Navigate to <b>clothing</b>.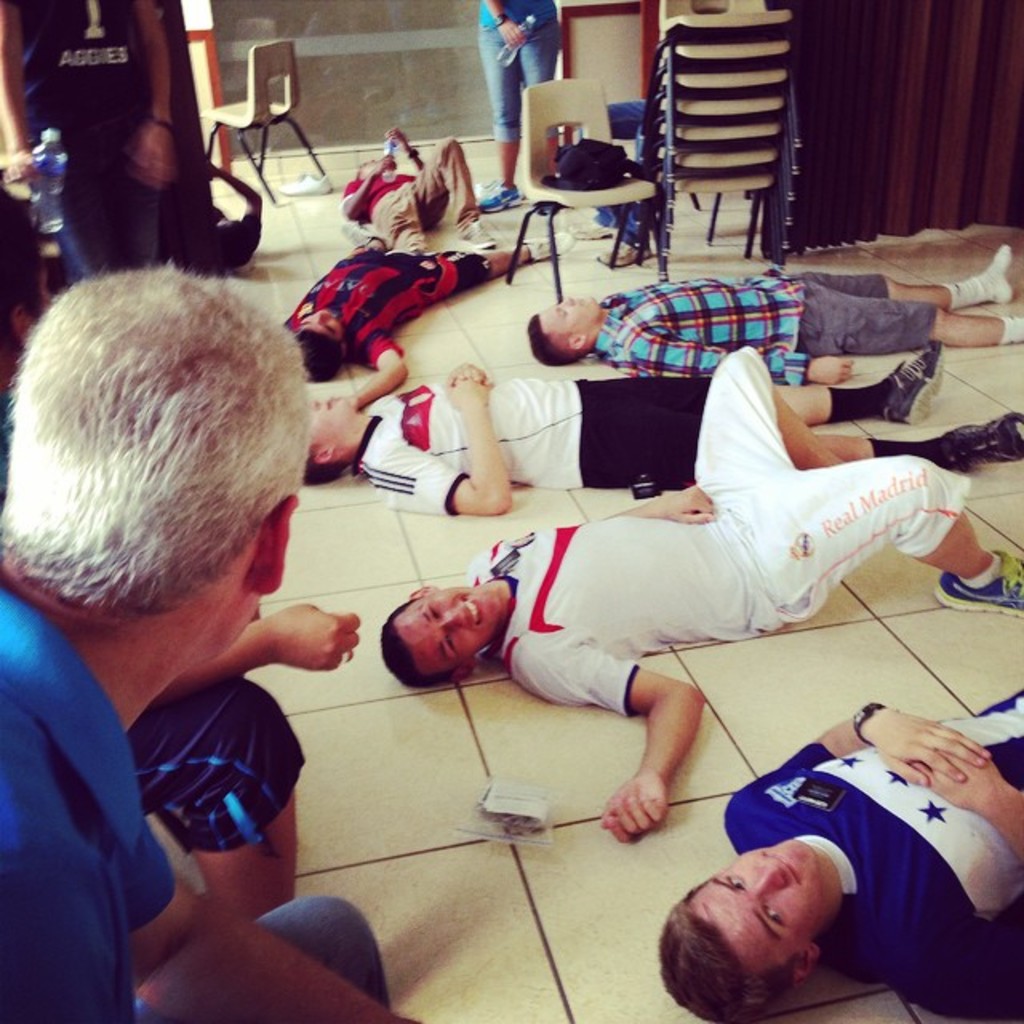
Navigation target: l=128, t=672, r=307, b=856.
